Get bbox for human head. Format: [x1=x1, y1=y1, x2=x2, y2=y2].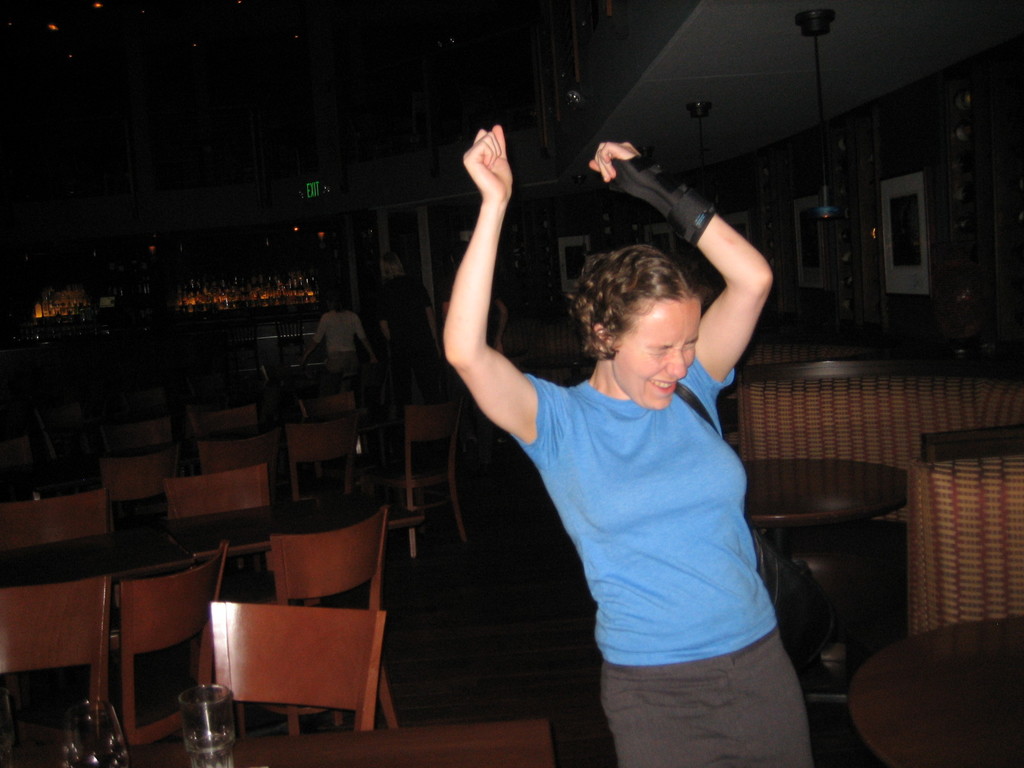
[x1=568, y1=241, x2=714, y2=391].
